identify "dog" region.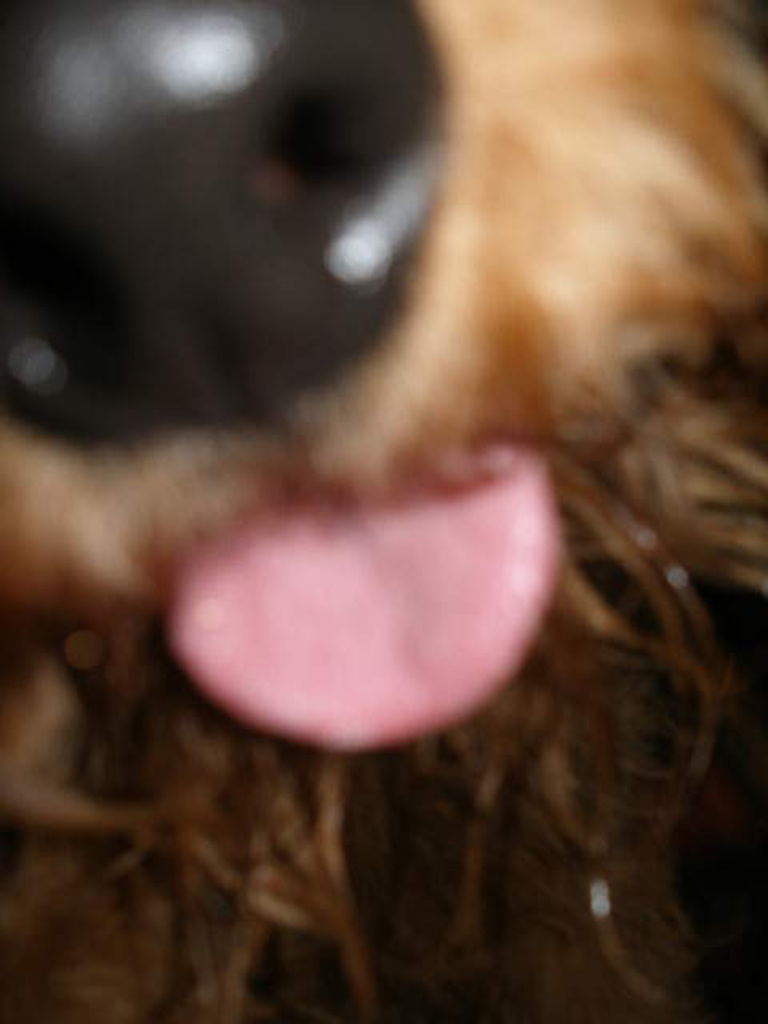
Region: <bbox>0, 0, 766, 1022</bbox>.
